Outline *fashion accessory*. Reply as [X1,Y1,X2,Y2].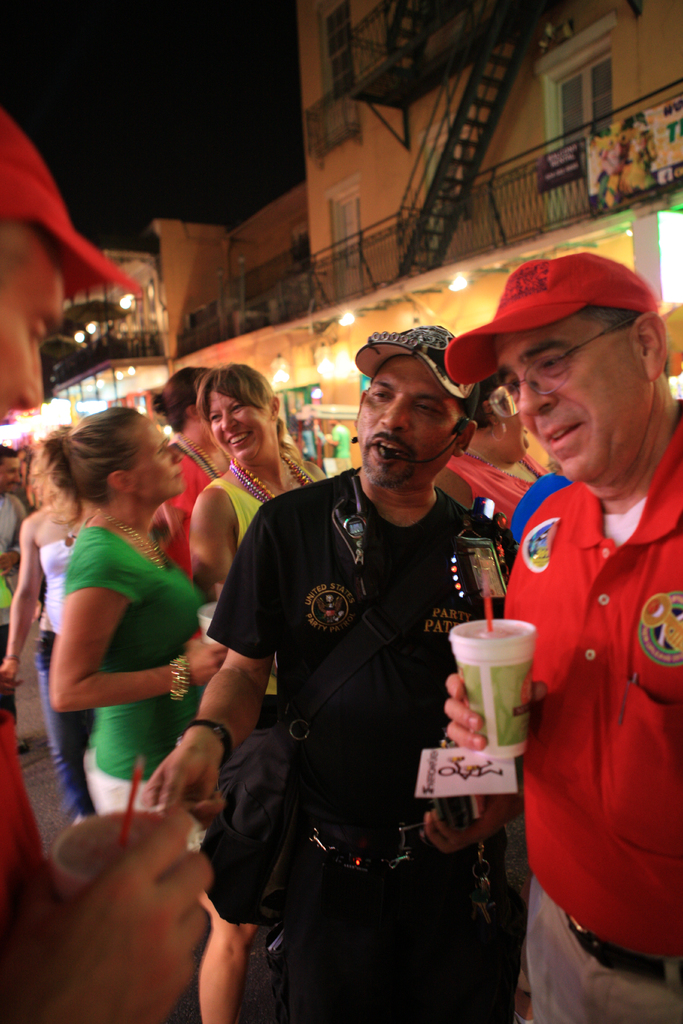
[442,252,658,383].
